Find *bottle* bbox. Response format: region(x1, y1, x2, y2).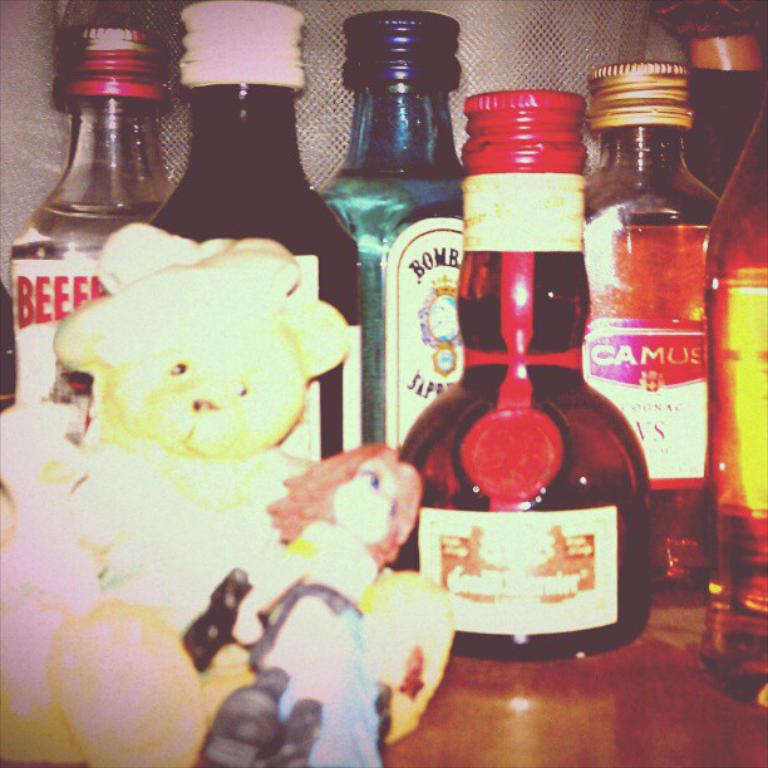
region(10, 24, 173, 407).
